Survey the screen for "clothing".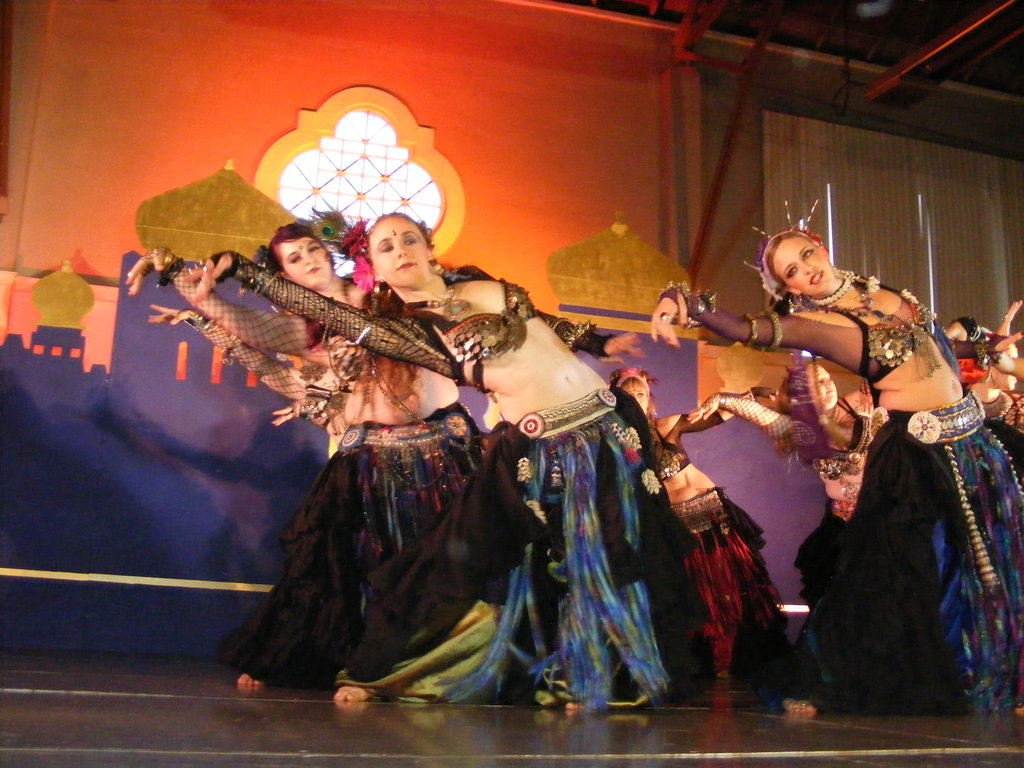
Survey found: (639, 424, 794, 678).
